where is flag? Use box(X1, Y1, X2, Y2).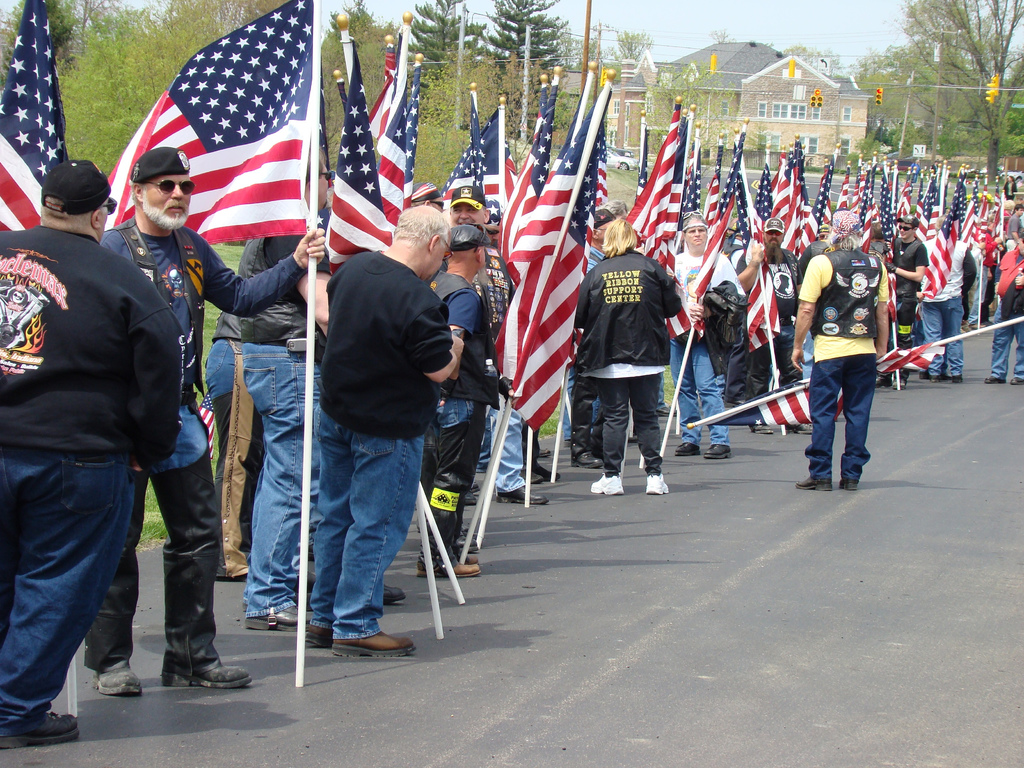
box(630, 126, 653, 204).
